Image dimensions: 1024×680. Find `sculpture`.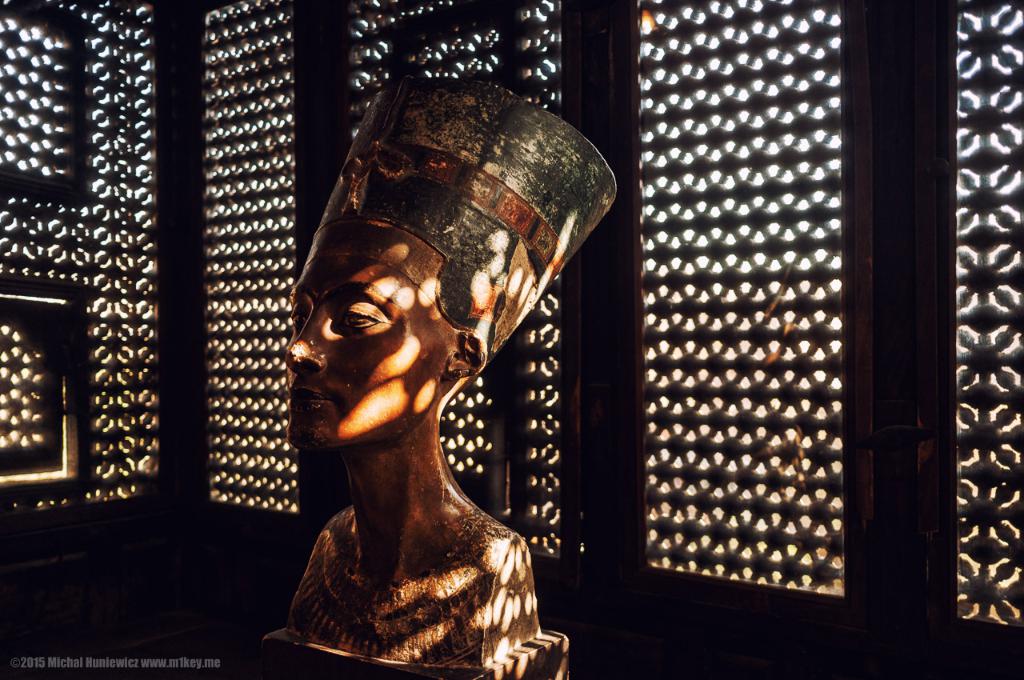
box(242, 76, 632, 679).
